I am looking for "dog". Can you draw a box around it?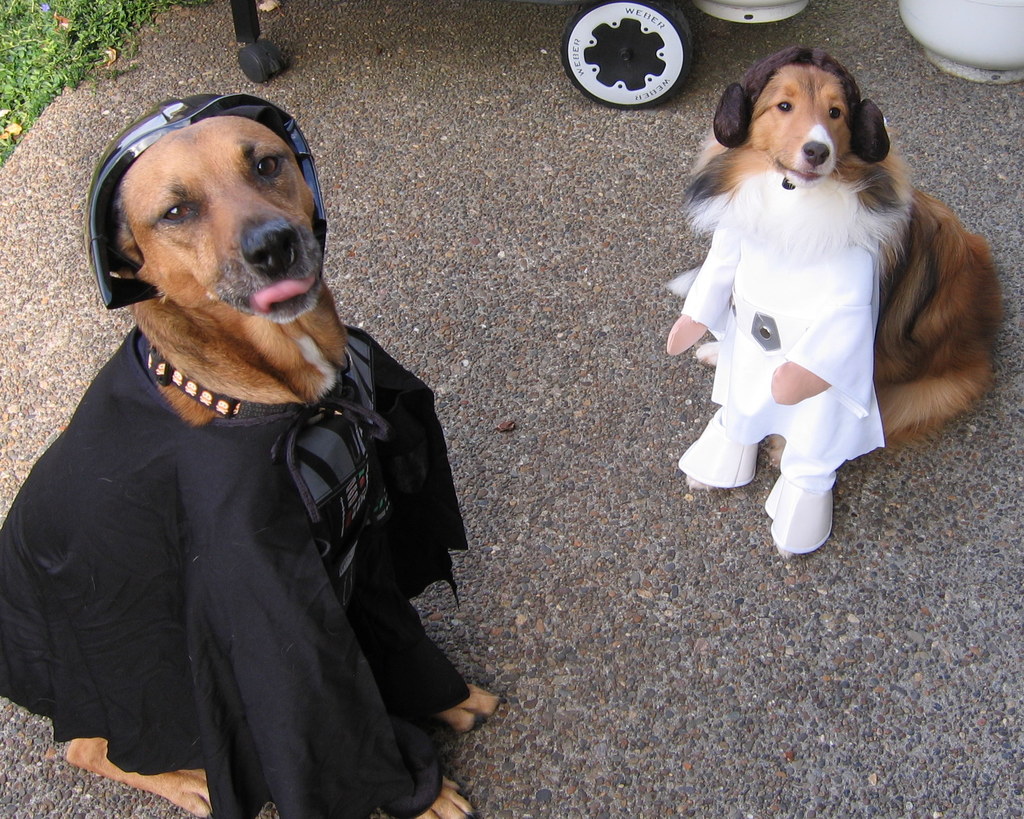
Sure, the bounding box is Rect(661, 45, 1007, 559).
